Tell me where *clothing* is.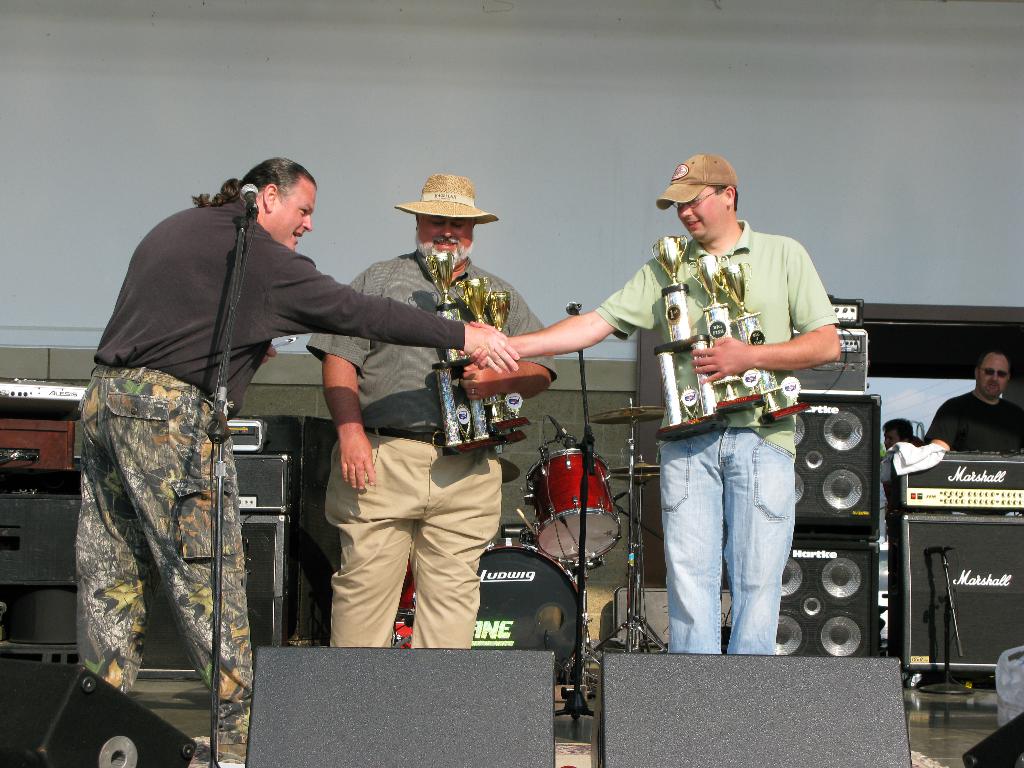
*clothing* is at {"left": 922, "top": 388, "right": 1023, "bottom": 451}.
